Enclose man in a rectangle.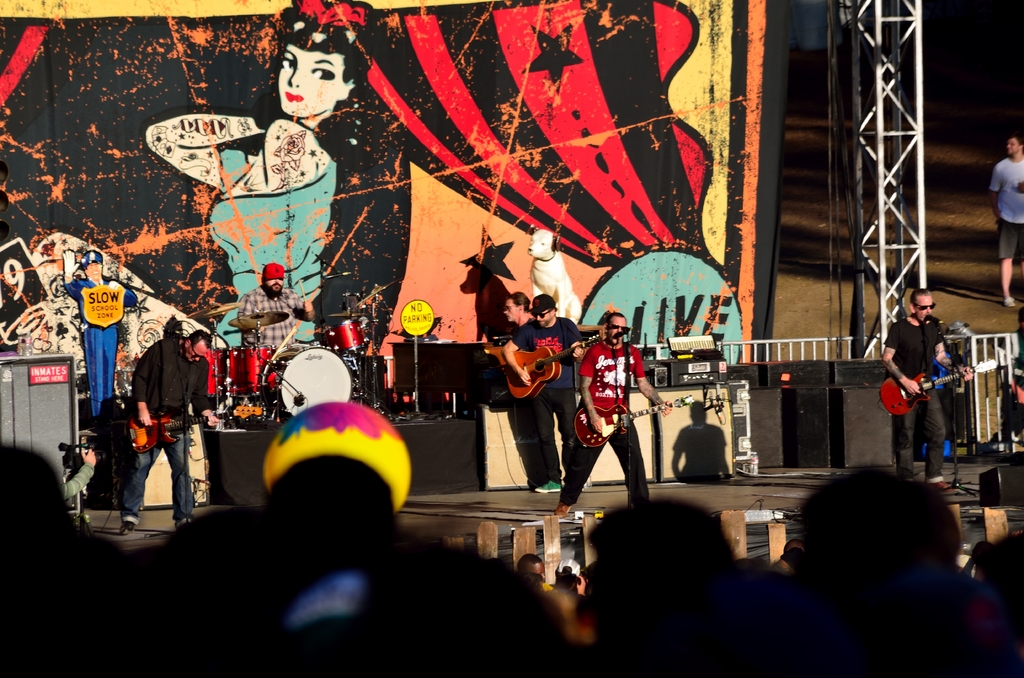
<region>54, 247, 135, 408</region>.
